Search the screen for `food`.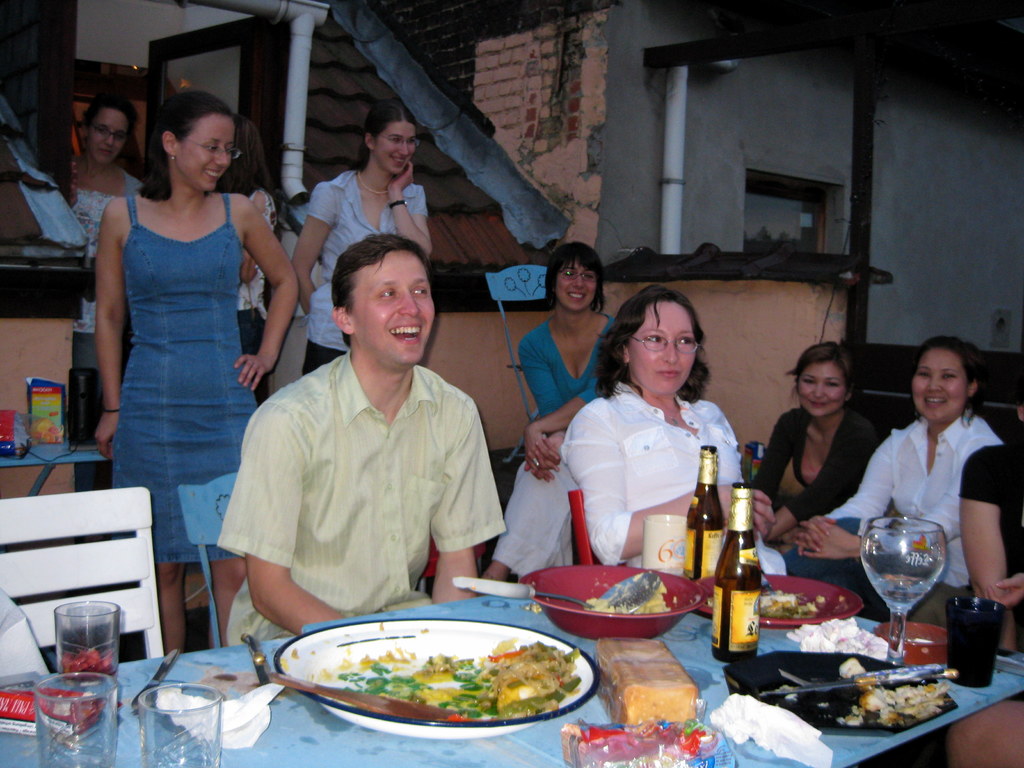
Found at (712,584,849,620).
